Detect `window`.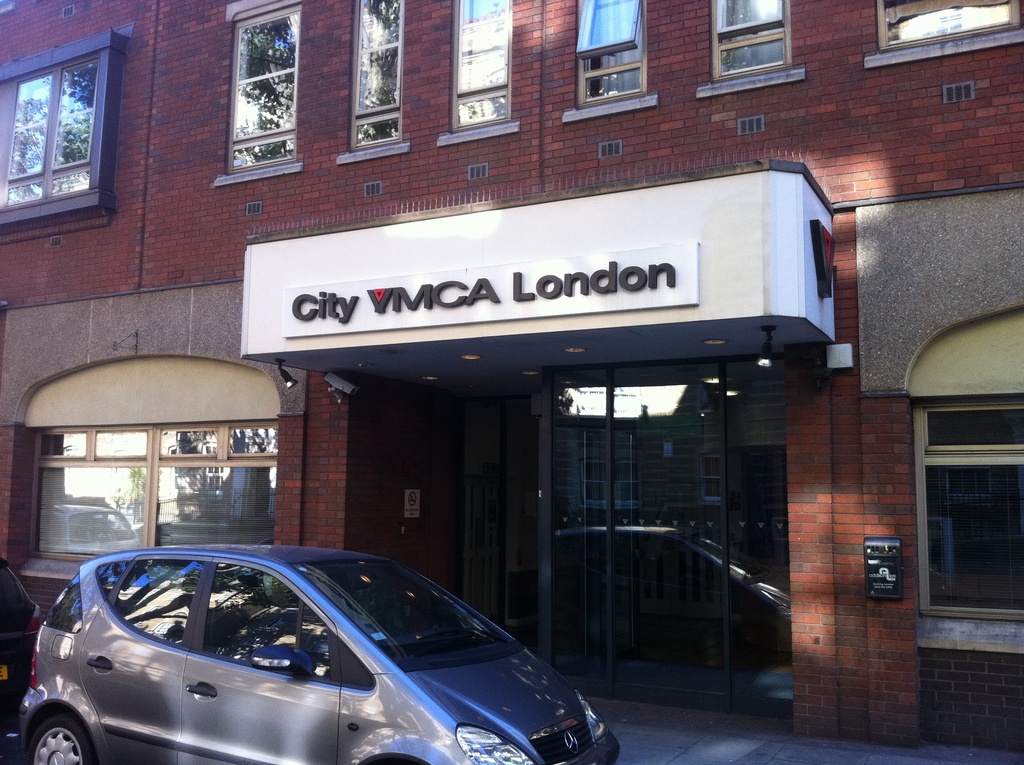
Detected at select_region(559, 0, 654, 123).
